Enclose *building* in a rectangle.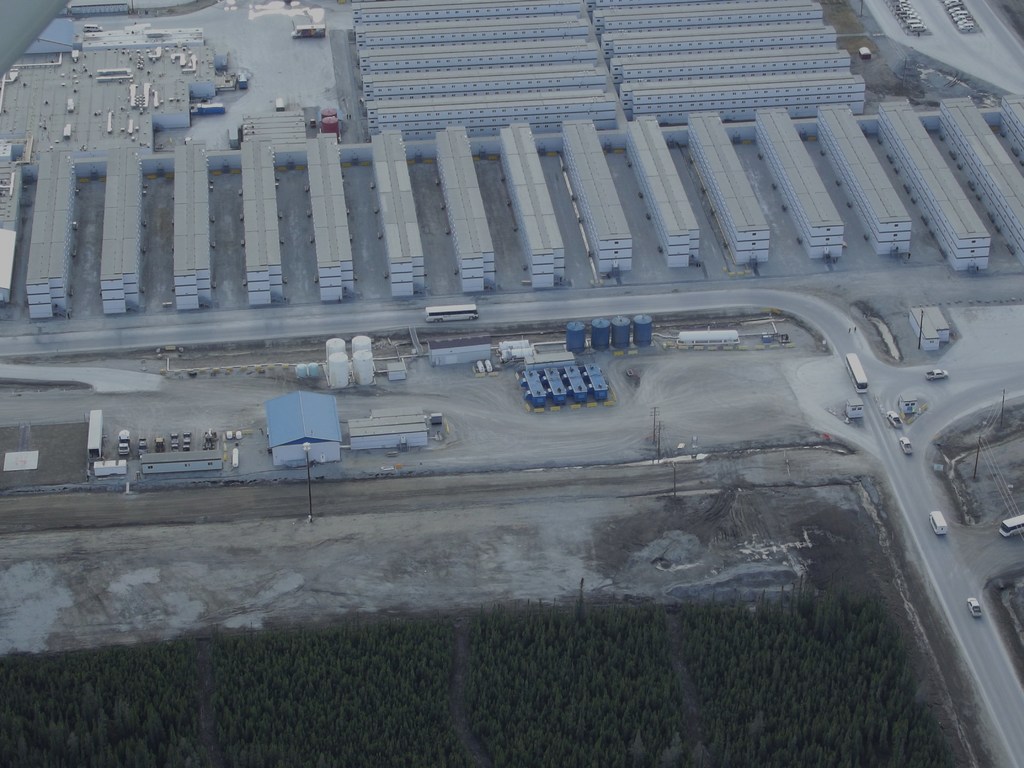
{"x1": 500, "y1": 123, "x2": 564, "y2": 287}.
